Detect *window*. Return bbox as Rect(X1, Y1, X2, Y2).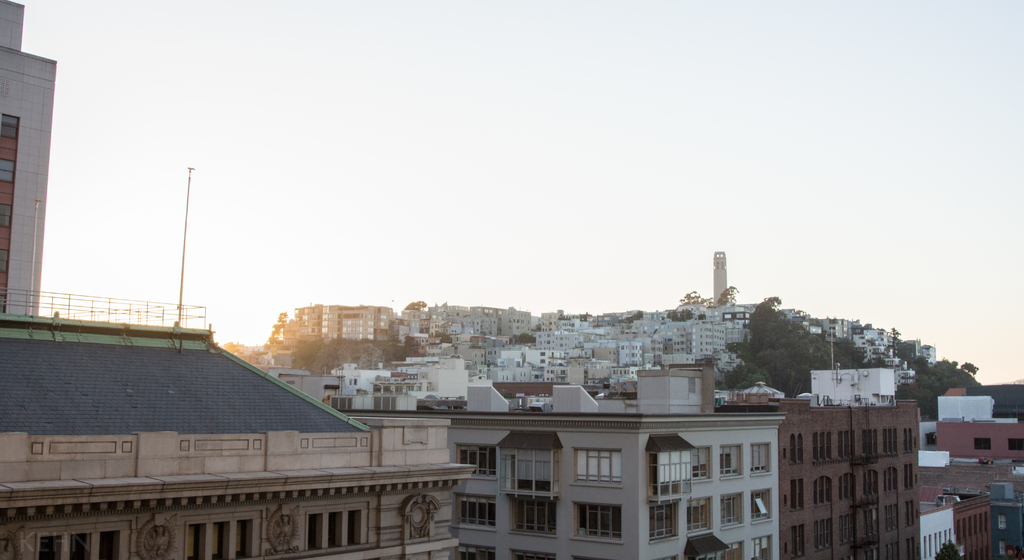
Rect(499, 448, 560, 498).
